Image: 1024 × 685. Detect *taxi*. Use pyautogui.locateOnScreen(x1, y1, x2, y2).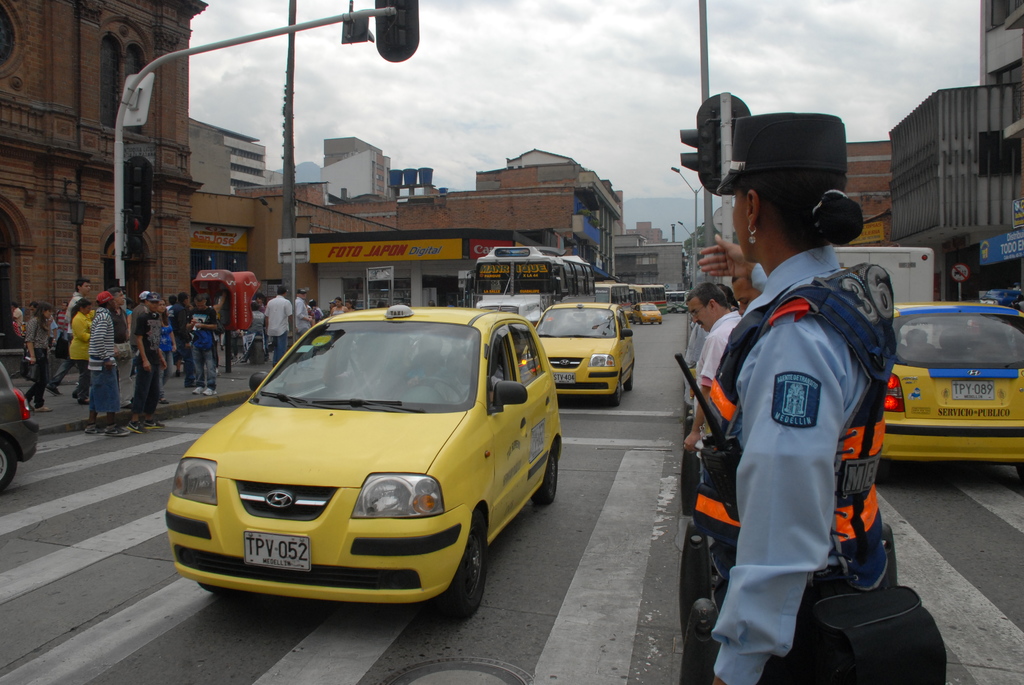
pyautogui.locateOnScreen(519, 300, 636, 405).
